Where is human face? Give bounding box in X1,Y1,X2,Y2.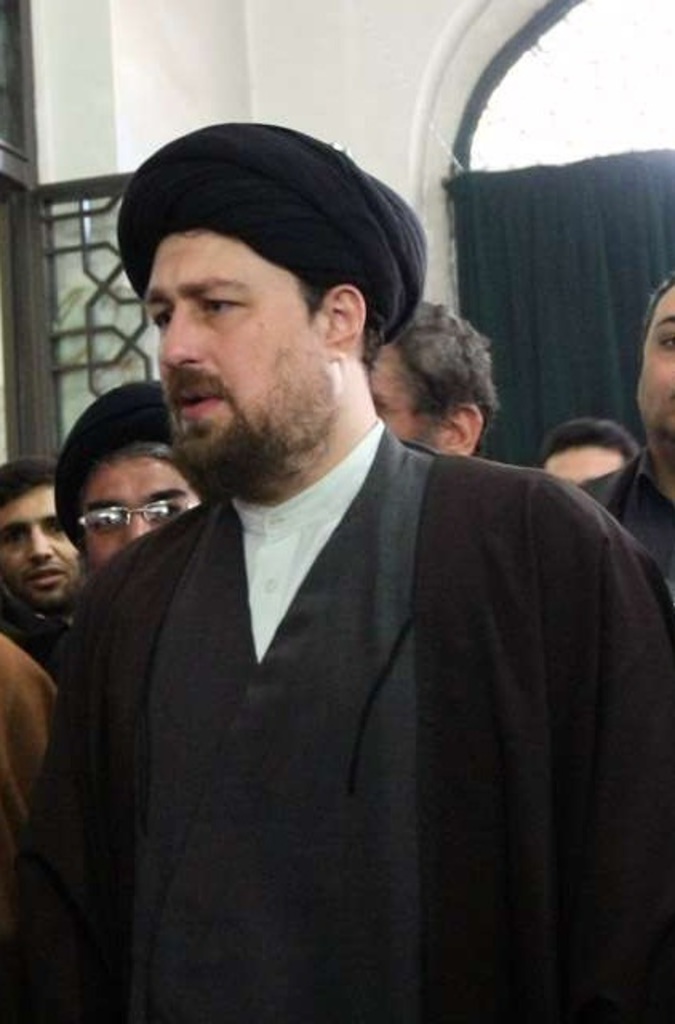
544,437,635,491.
